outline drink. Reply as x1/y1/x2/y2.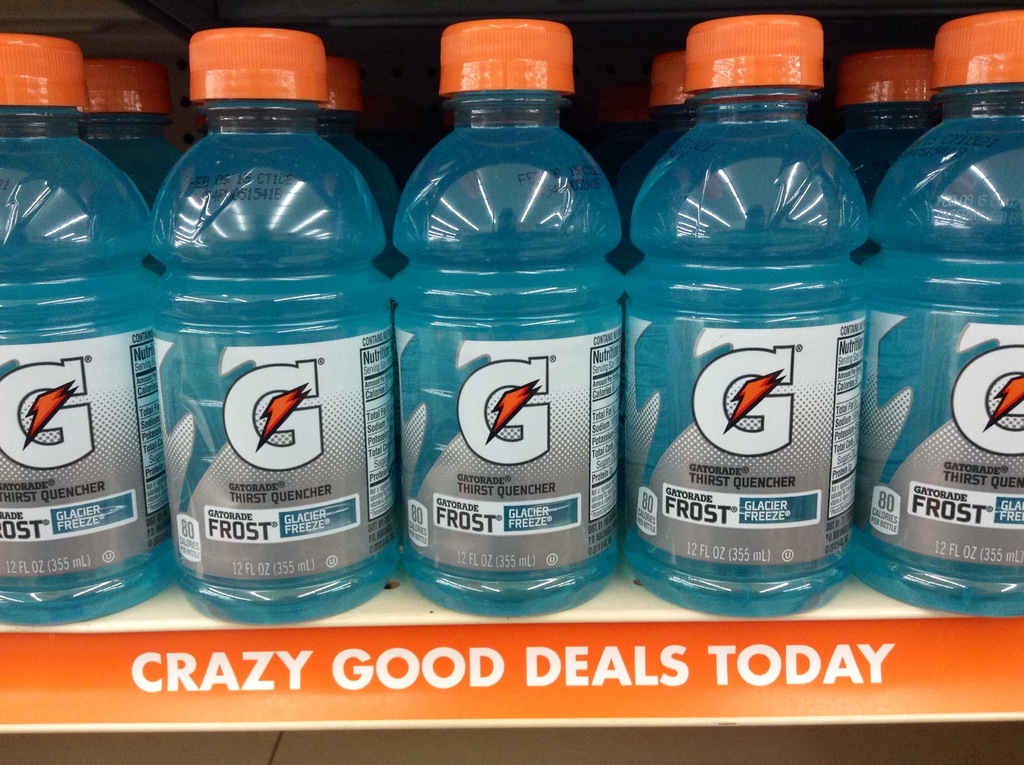
822/55/948/181.
